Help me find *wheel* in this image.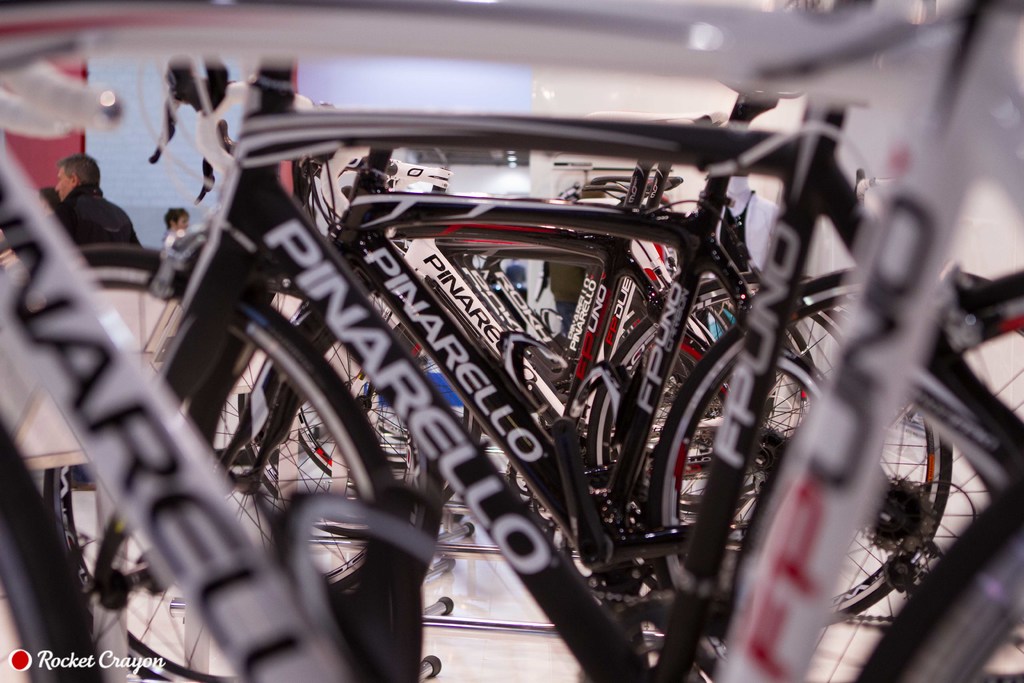
Found it: [50, 267, 440, 682].
